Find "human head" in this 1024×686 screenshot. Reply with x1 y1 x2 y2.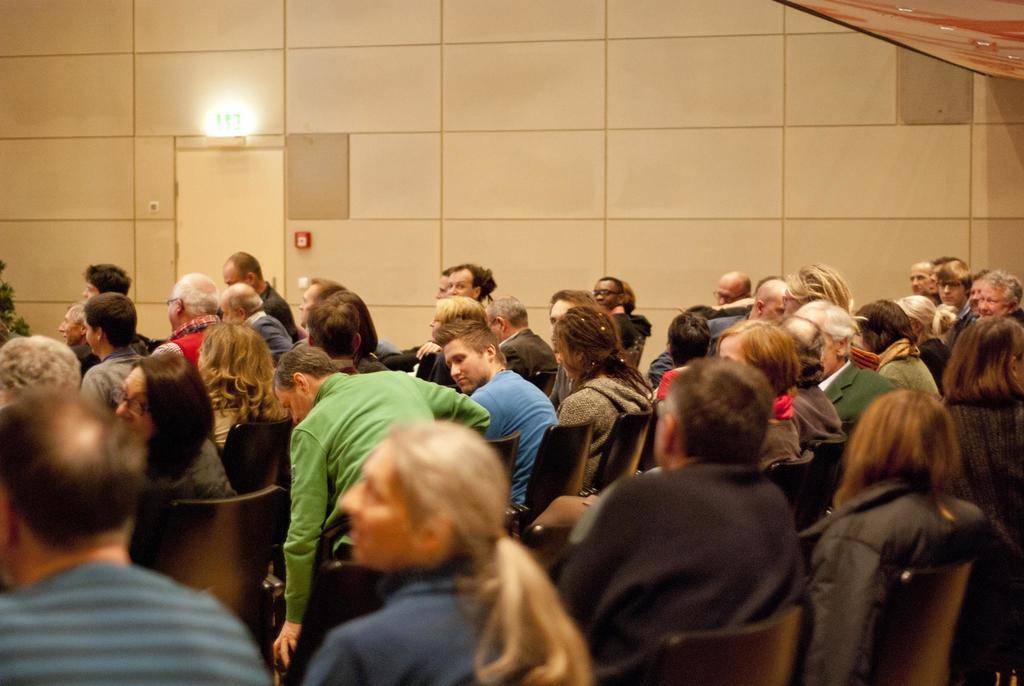
854 298 911 354.
